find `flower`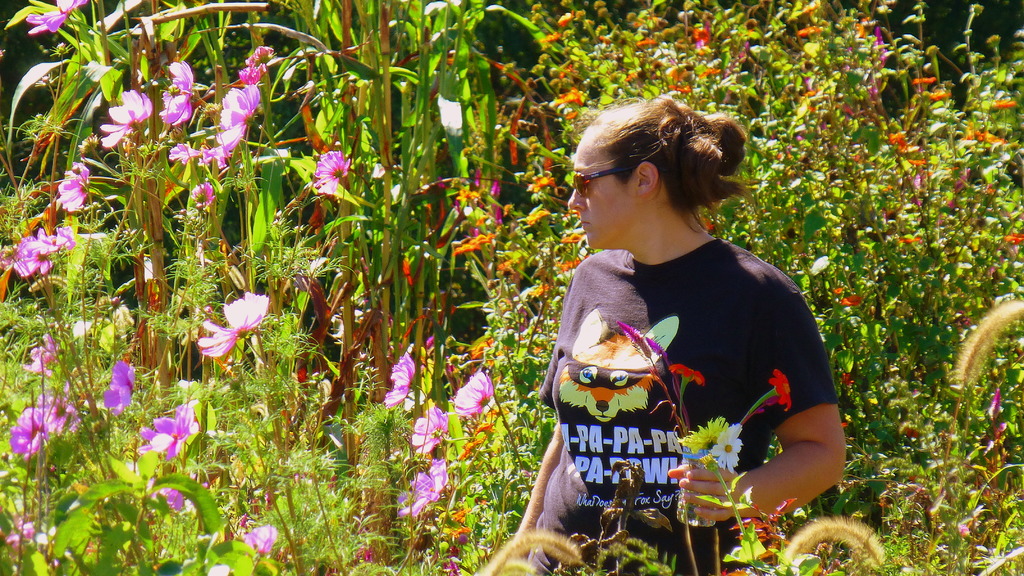
box=[694, 61, 725, 78]
